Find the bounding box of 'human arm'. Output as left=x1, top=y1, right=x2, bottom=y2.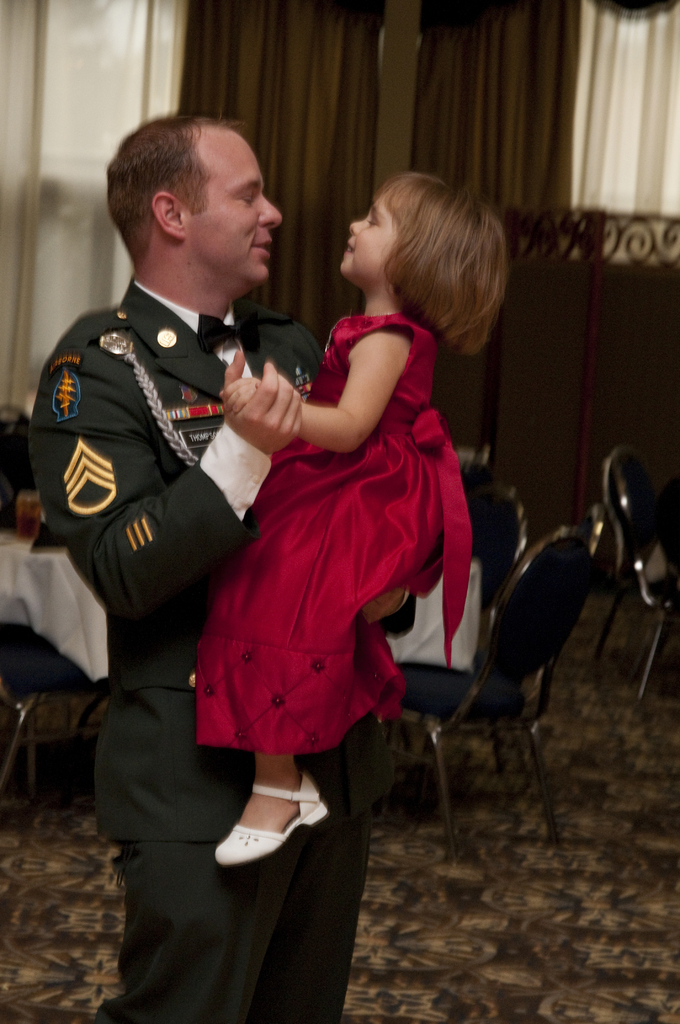
left=297, top=319, right=416, bottom=639.
